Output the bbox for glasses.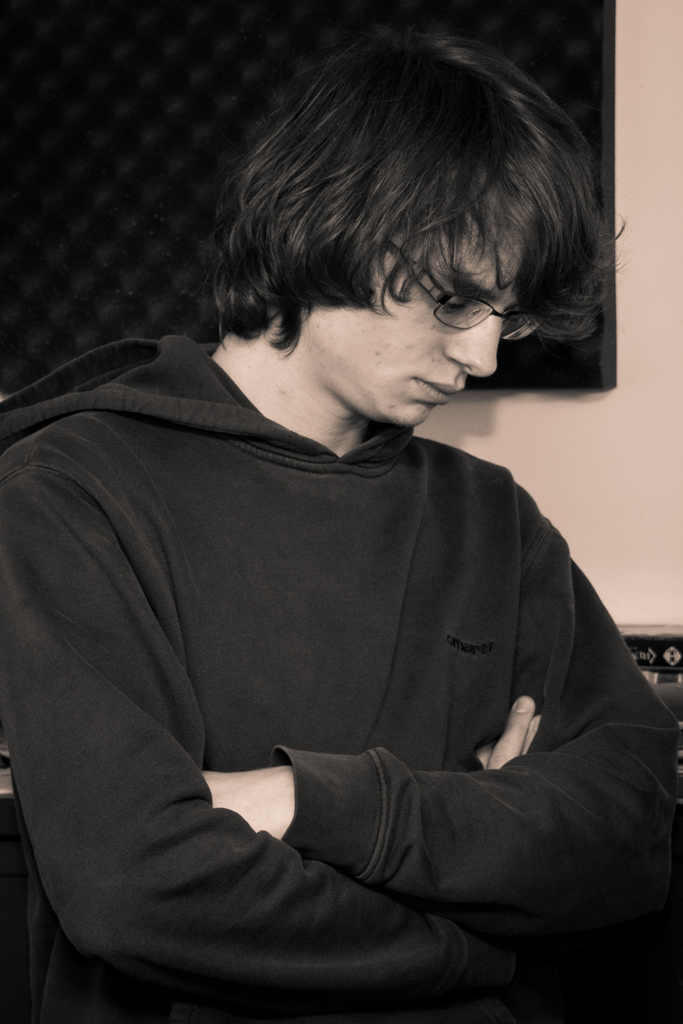
region(406, 274, 552, 323).
